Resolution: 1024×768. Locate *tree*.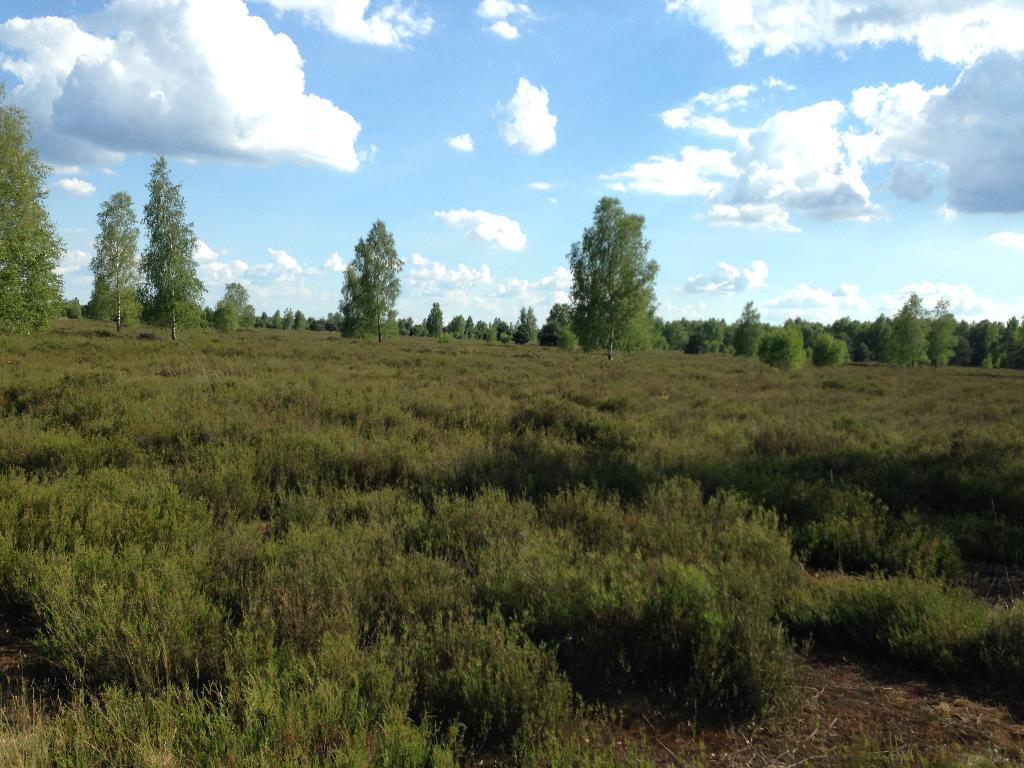
locate(89, 269, 119, 319).
